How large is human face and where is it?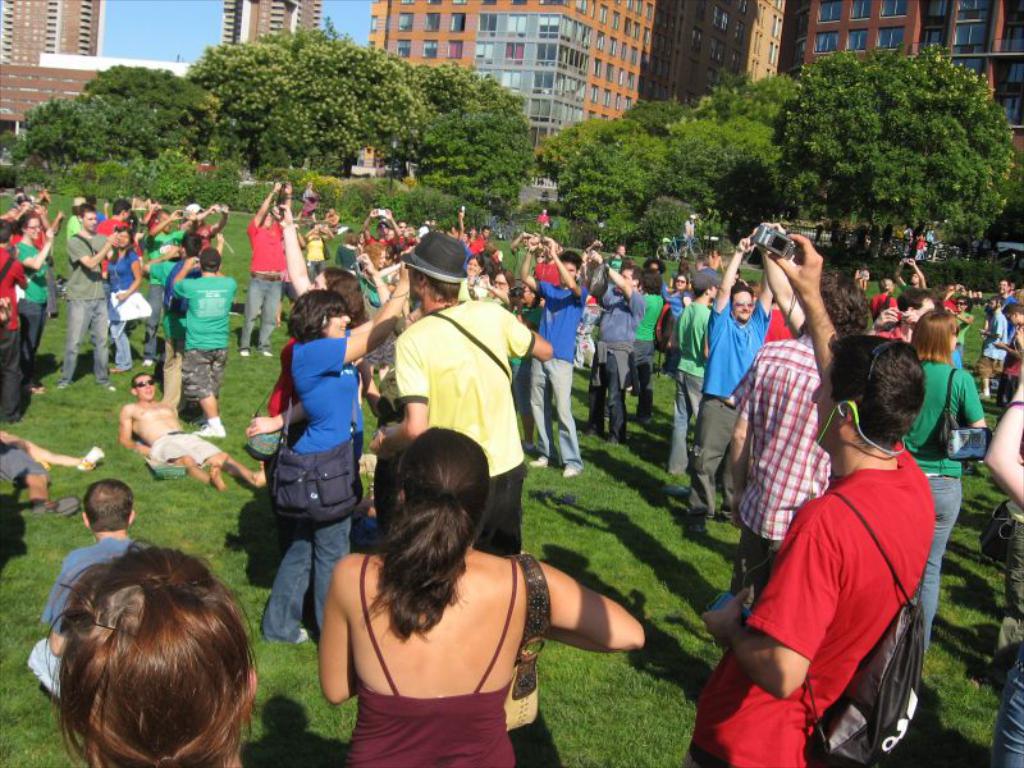
Bounding box: bbox=[29, 218, 40, 242].
